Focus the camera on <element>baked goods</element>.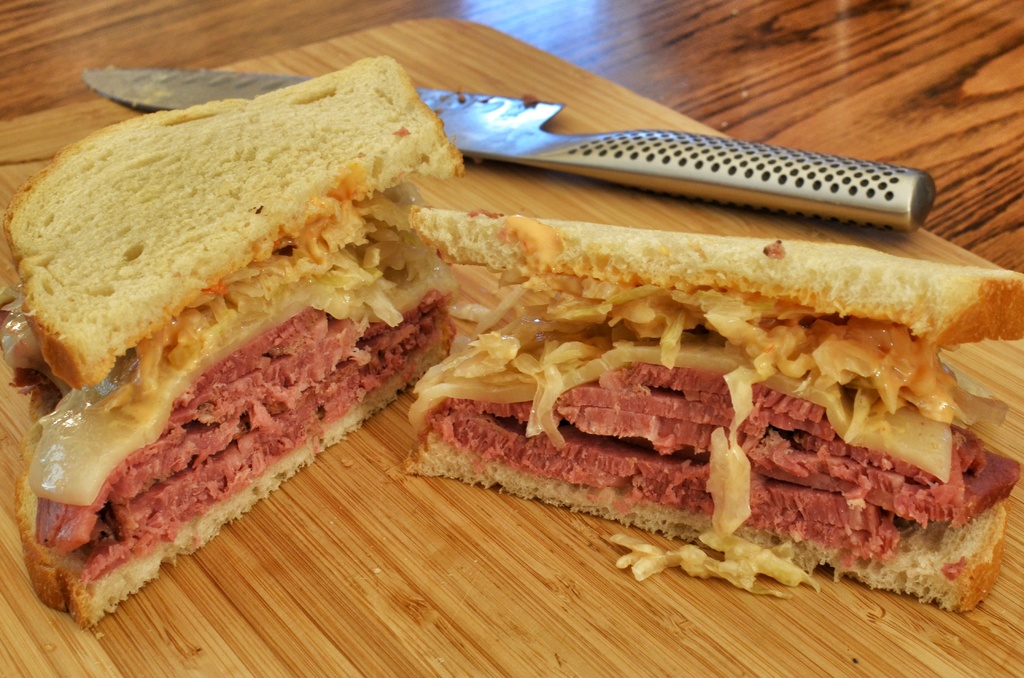
Focus region: <region>409, 205, 1023, 613</region>.
